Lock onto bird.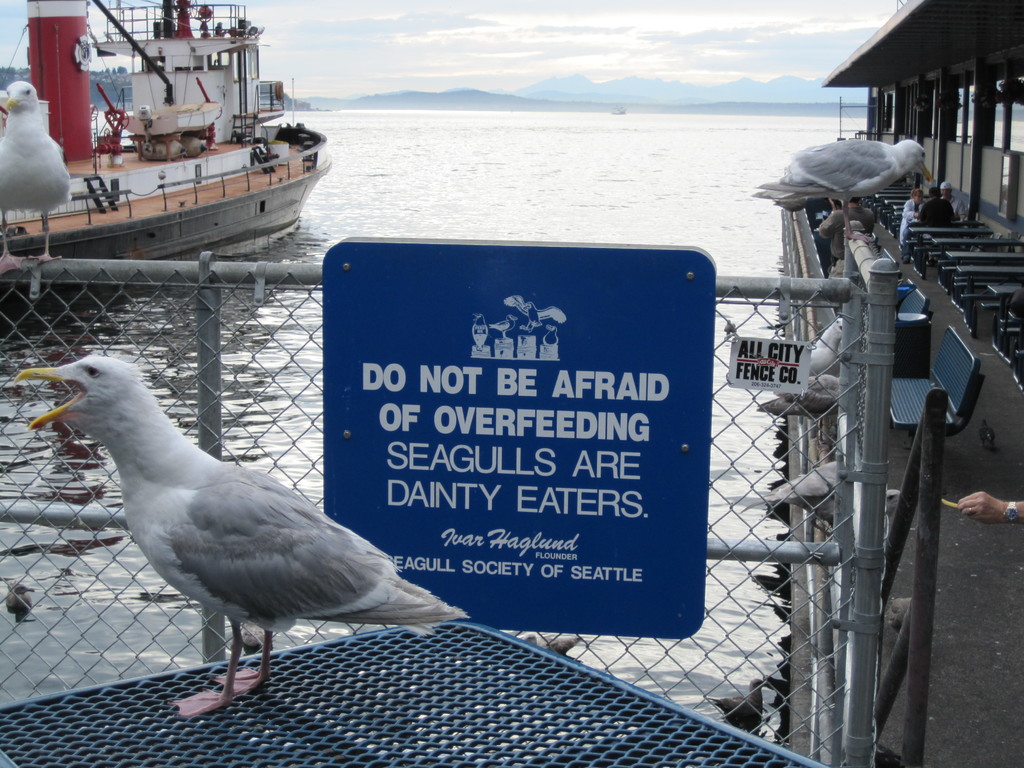
Locked: x1=758, y1=368, x2=842, y2=420.
